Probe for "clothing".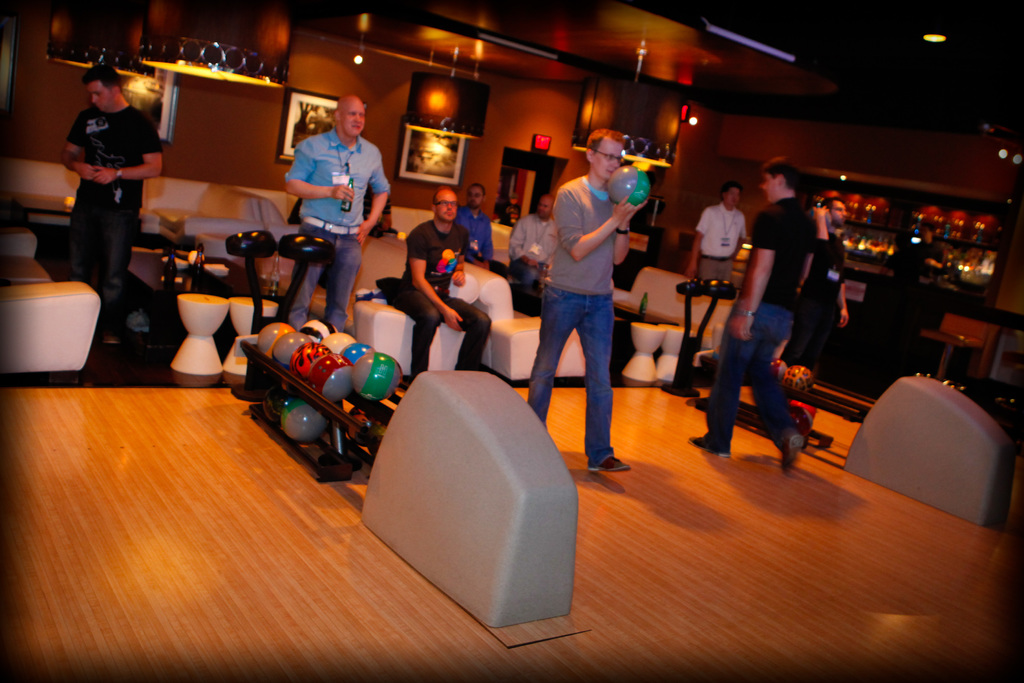
Probe result: [x1=67, y1=100, x2=164, y2=323].
